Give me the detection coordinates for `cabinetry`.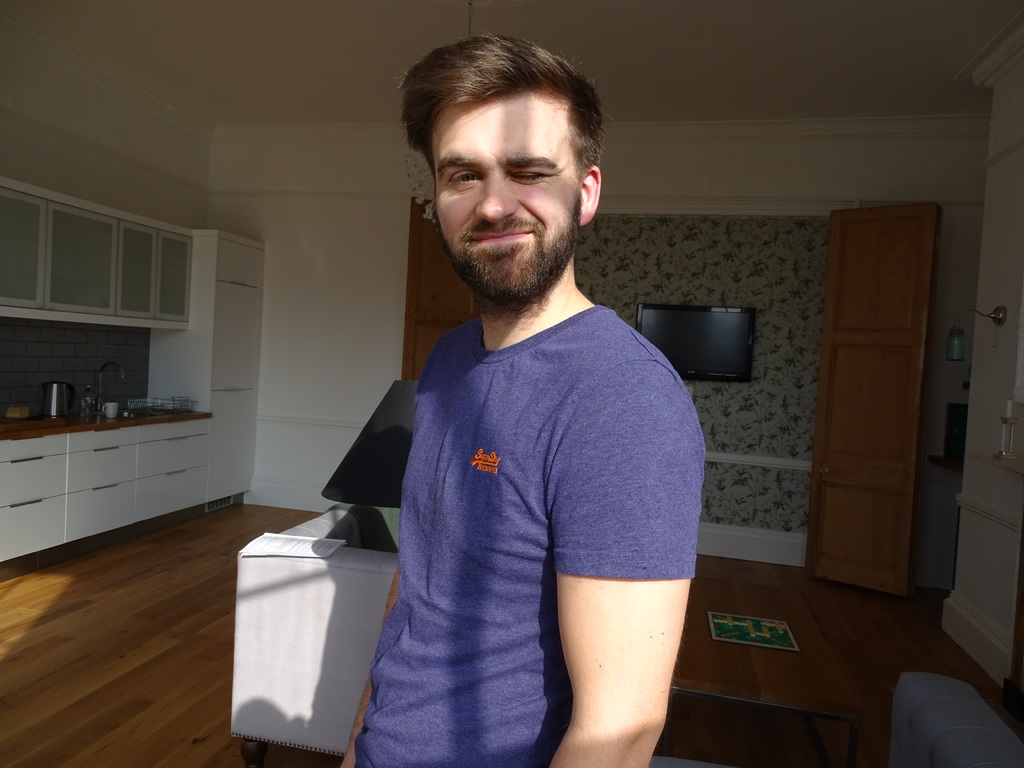
63/443/137/492.
